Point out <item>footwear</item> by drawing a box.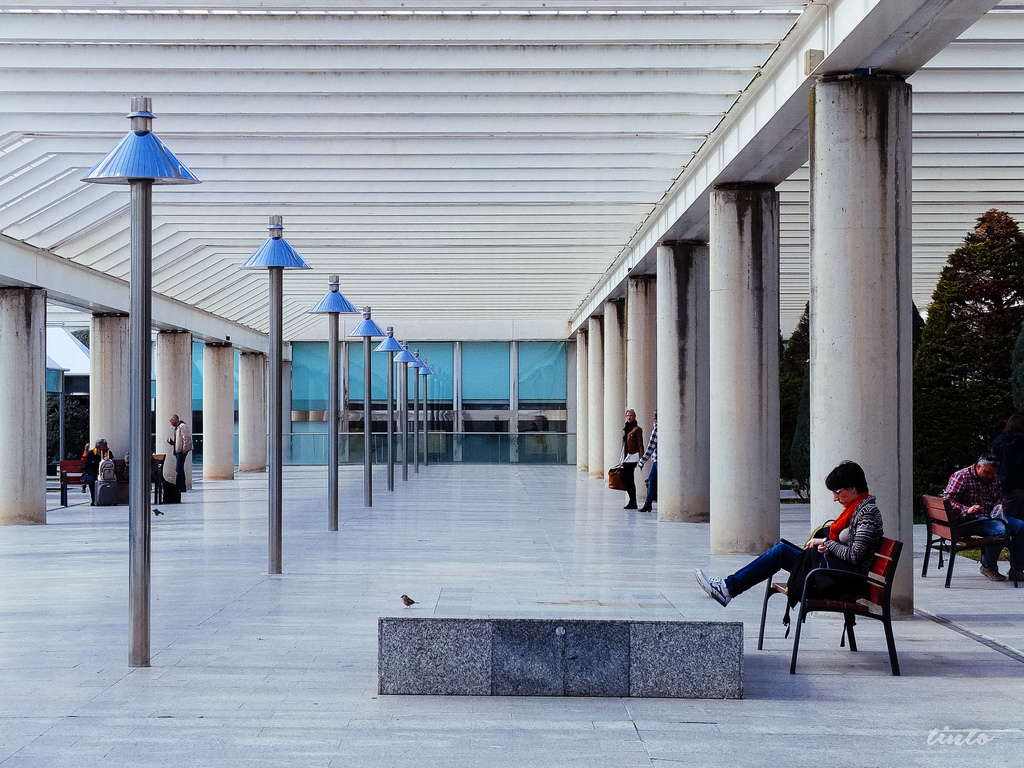
Rect(637, 502, 653, 512).
